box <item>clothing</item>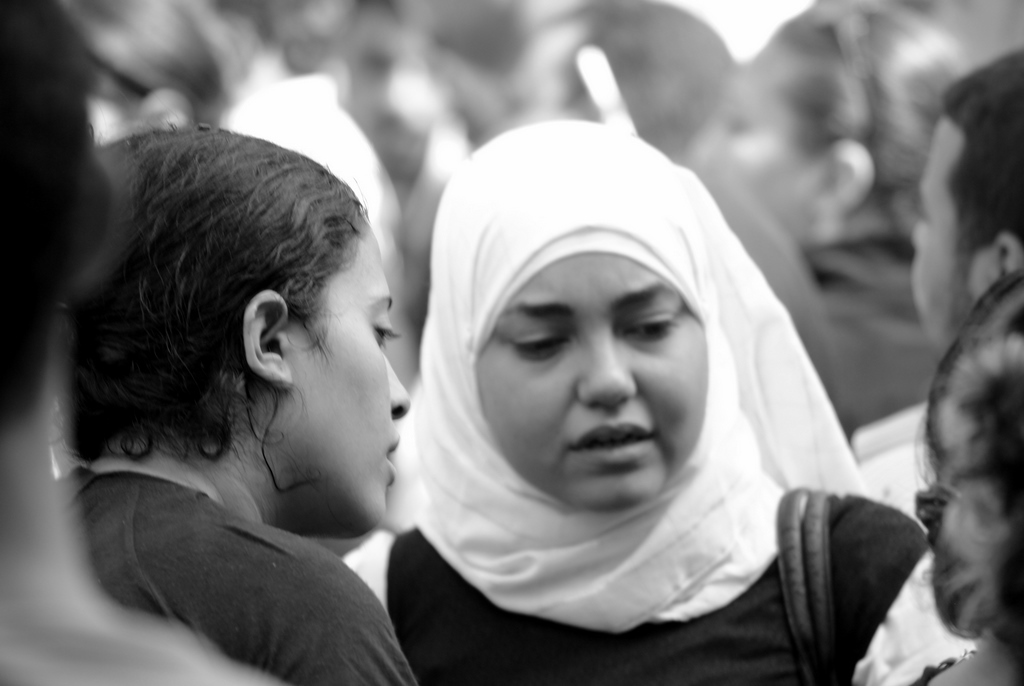
detection(387, 101, 979, 685)
